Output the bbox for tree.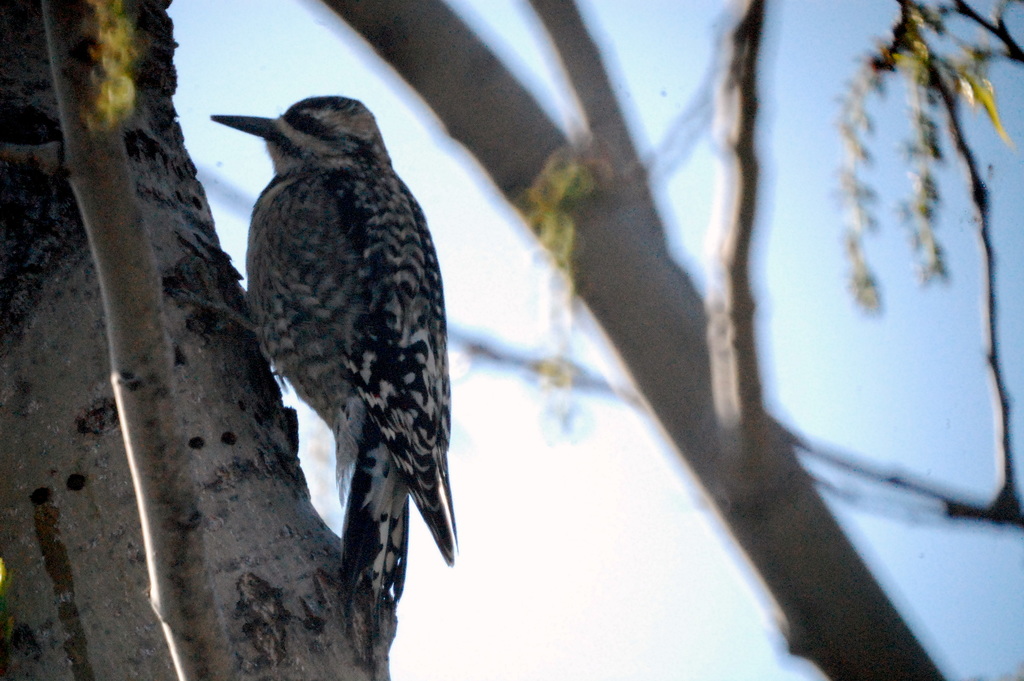
324/0/1023/680.
